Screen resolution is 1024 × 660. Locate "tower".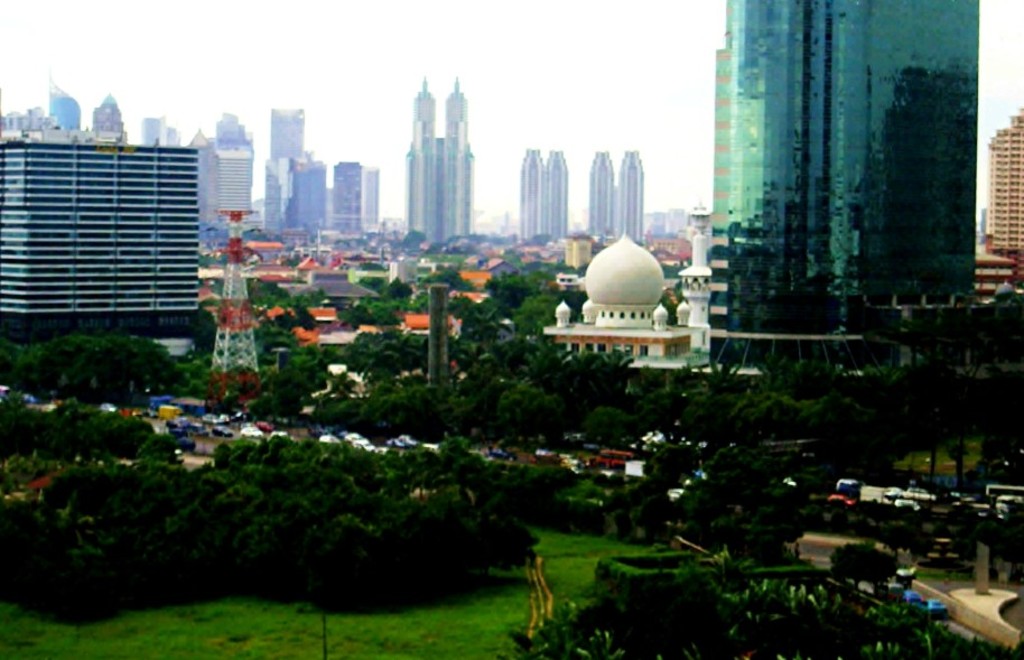
296,154,327,243.
